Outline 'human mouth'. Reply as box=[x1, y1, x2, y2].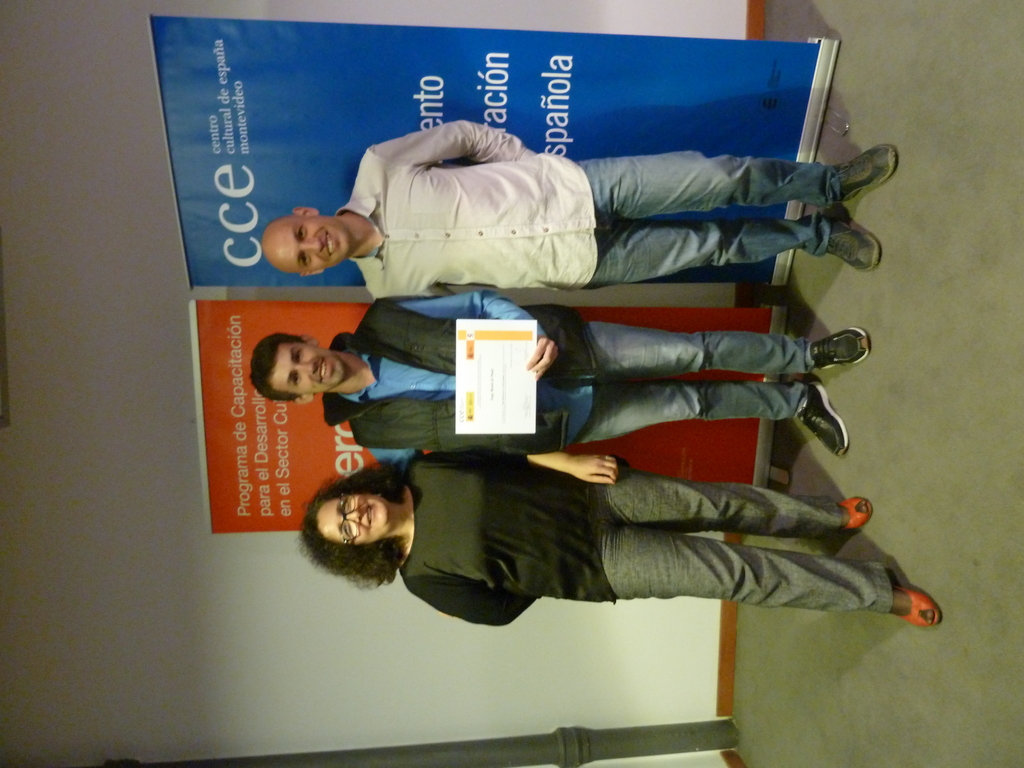
box=[317, 356, 330, 381].
